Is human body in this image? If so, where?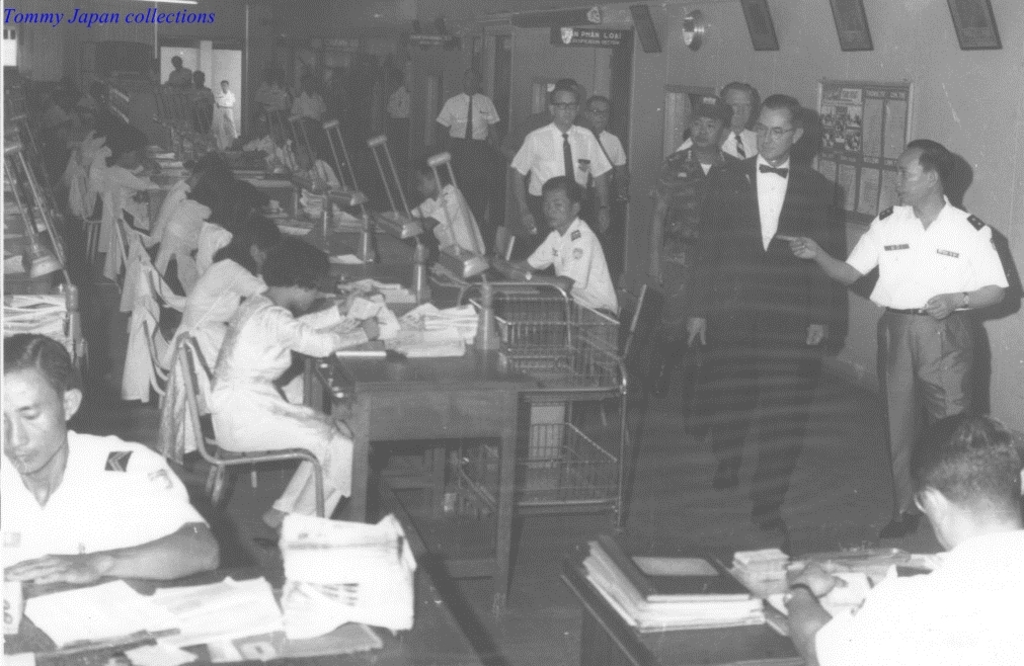
Yes, at bbox(487, 179, 621, 317).
